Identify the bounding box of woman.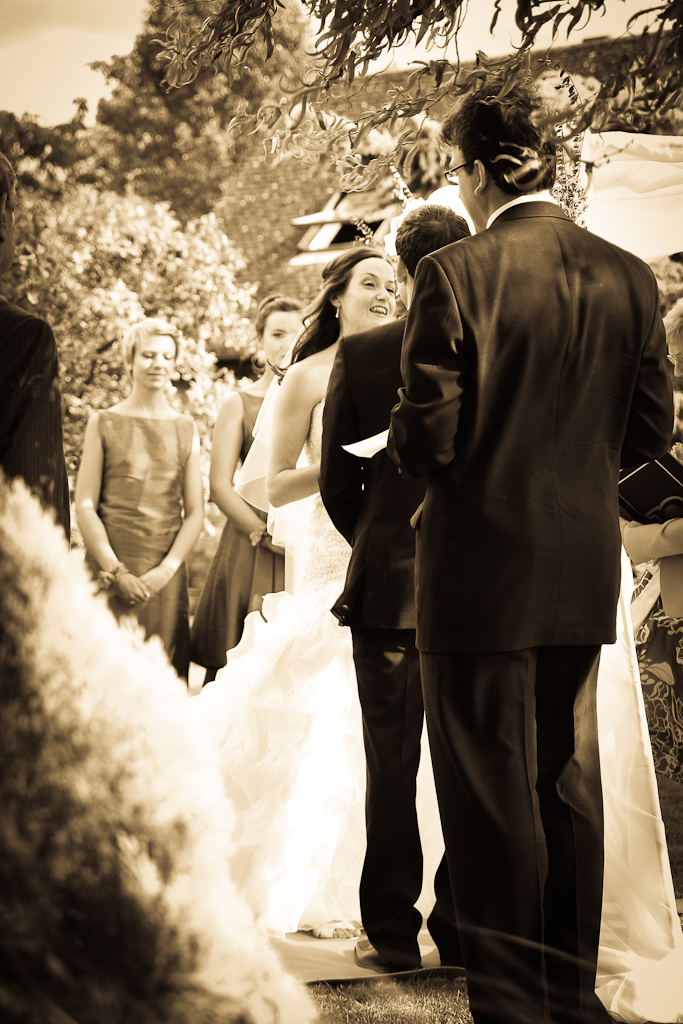
78/310/196/676.
